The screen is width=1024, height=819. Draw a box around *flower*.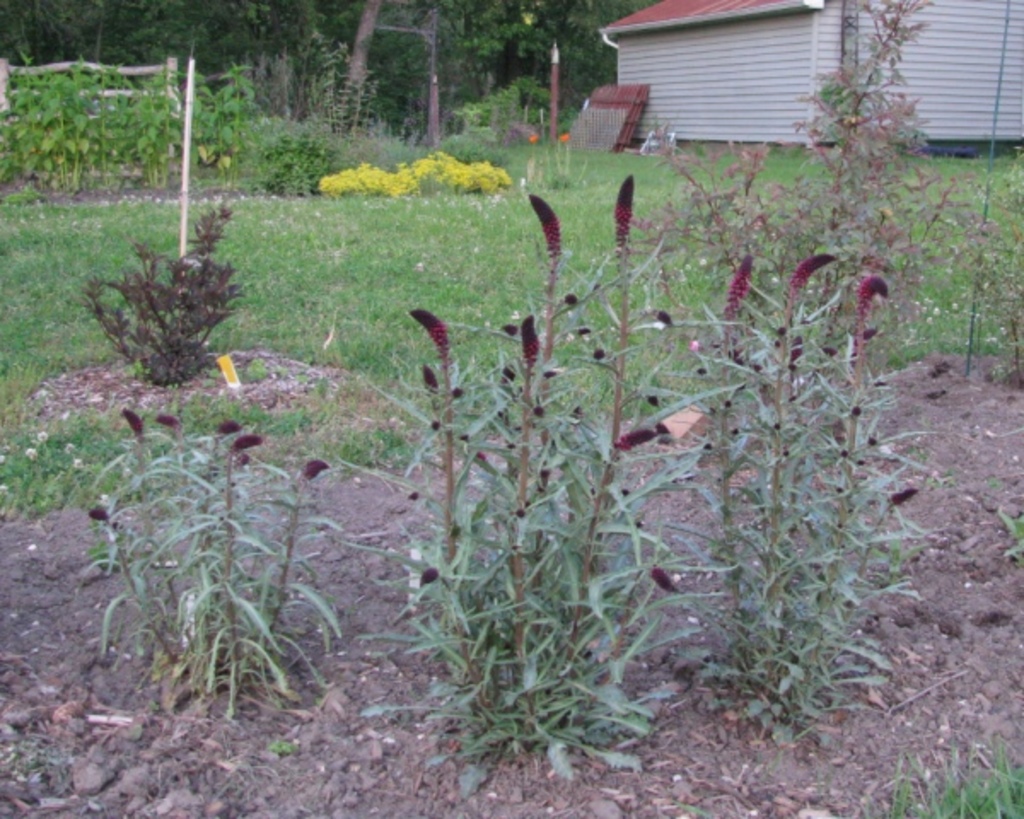
x1=302, y1=452, x2=326, y2=478.
